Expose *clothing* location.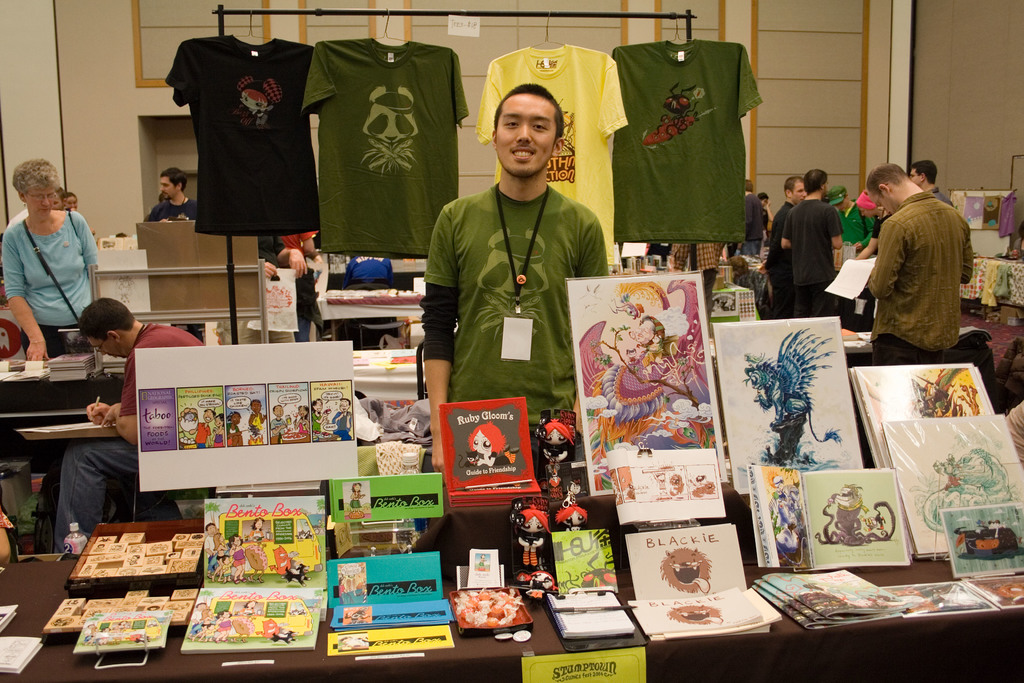
Exposed at <bbox>667, 235, 728, 311</bbox>.
